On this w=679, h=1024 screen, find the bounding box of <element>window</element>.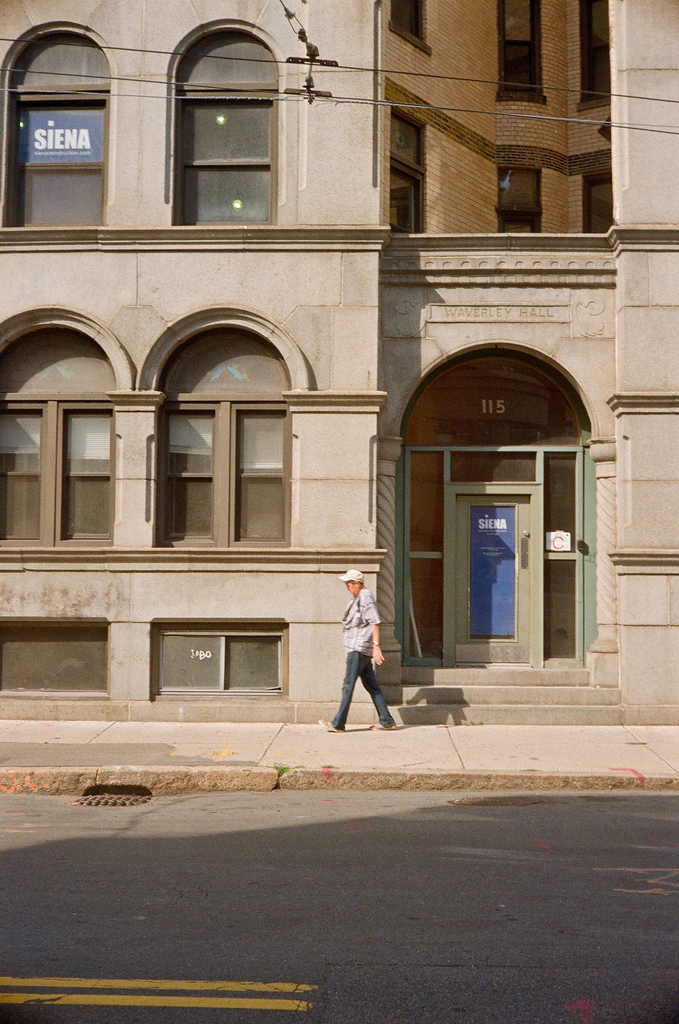
Bounding box: {"left": 6, "top": 42, "right": 120, "bottom": 223}.
